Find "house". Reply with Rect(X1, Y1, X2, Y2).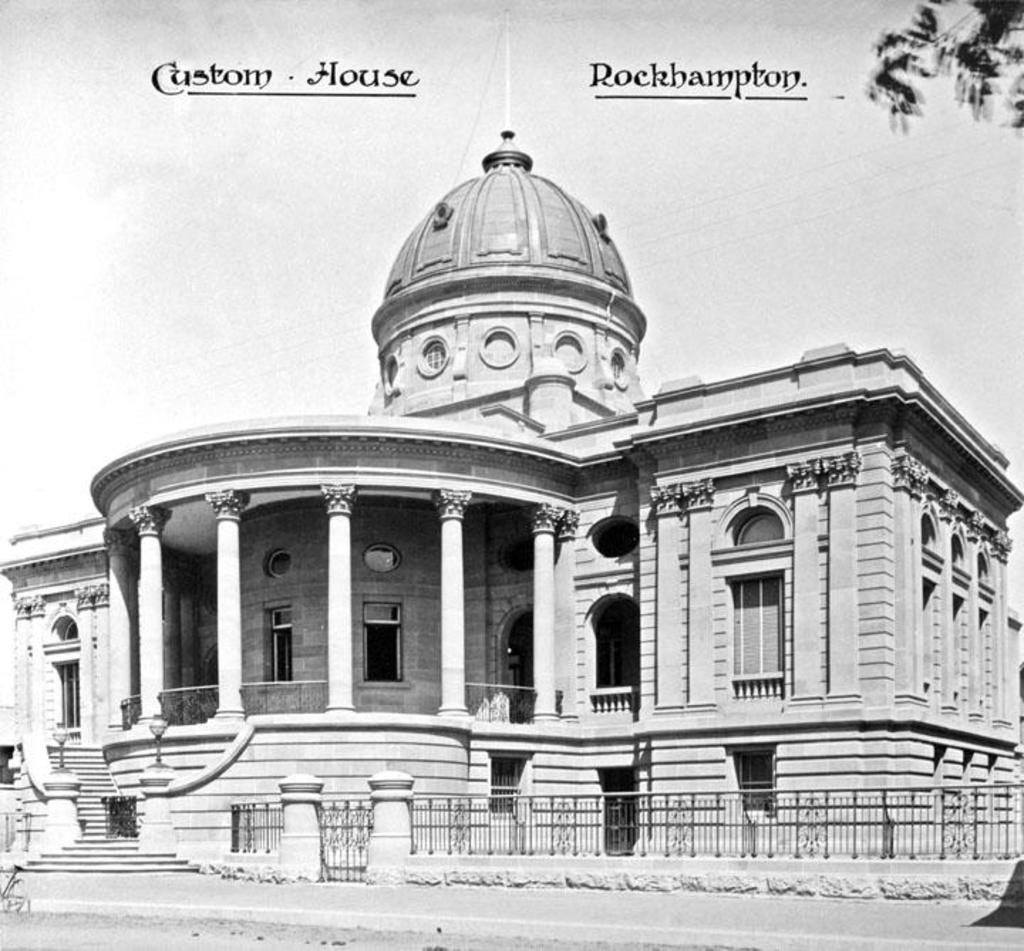
Rect(78, 136, 1023, 906).
